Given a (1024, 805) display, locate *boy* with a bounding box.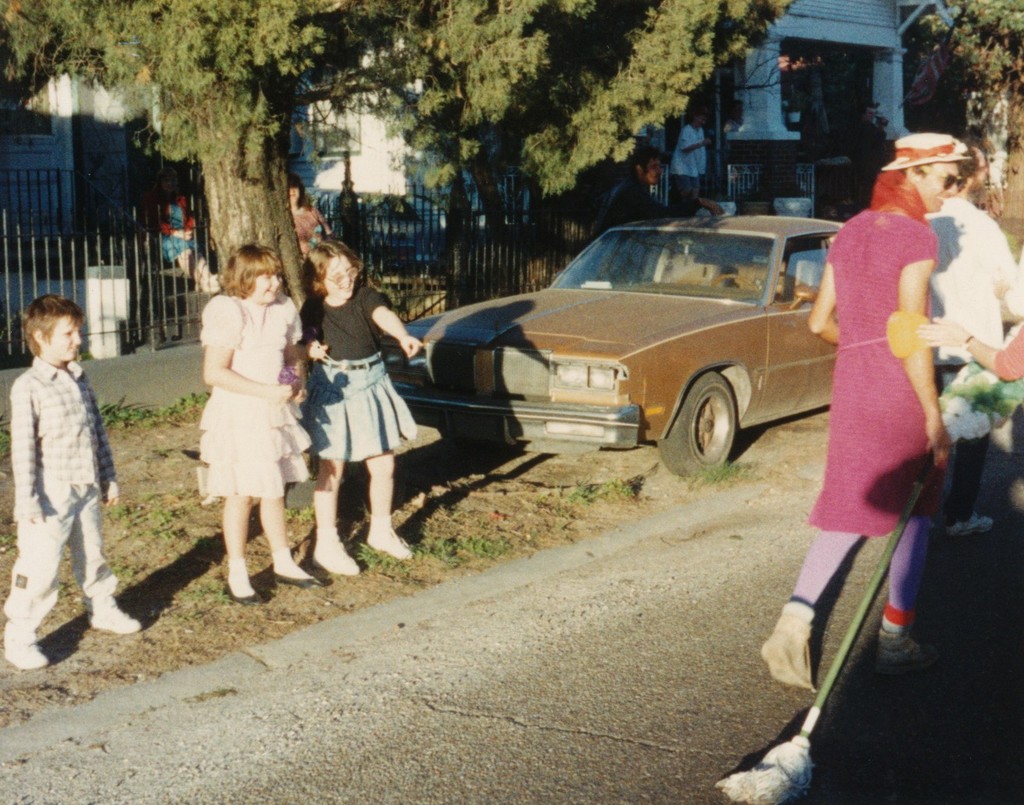
Located: (2, 293, 139, 665).
